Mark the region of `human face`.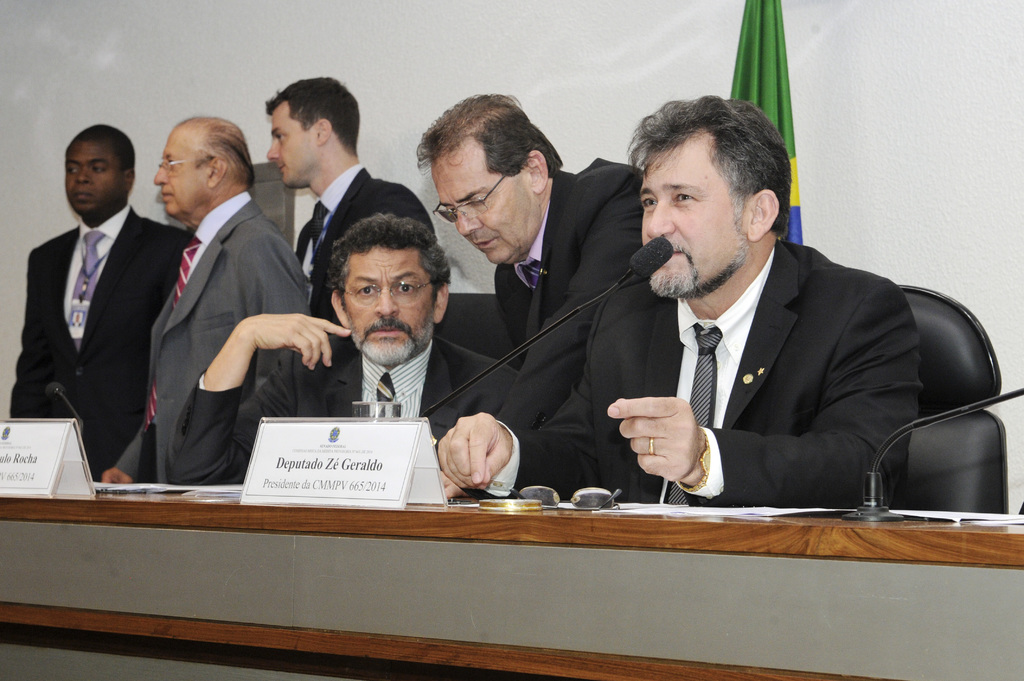
Region: bbox=(343, 248, 437, 364).
